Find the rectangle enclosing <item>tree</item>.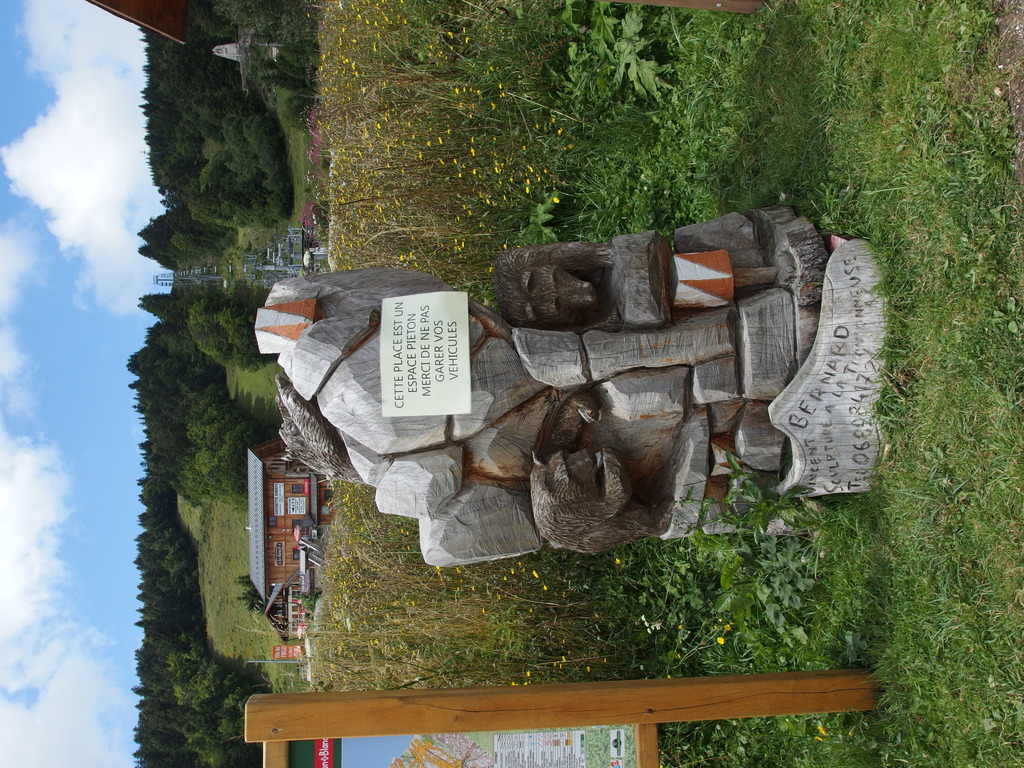
[x1=130, y1=687, x2=266, y2=767].
